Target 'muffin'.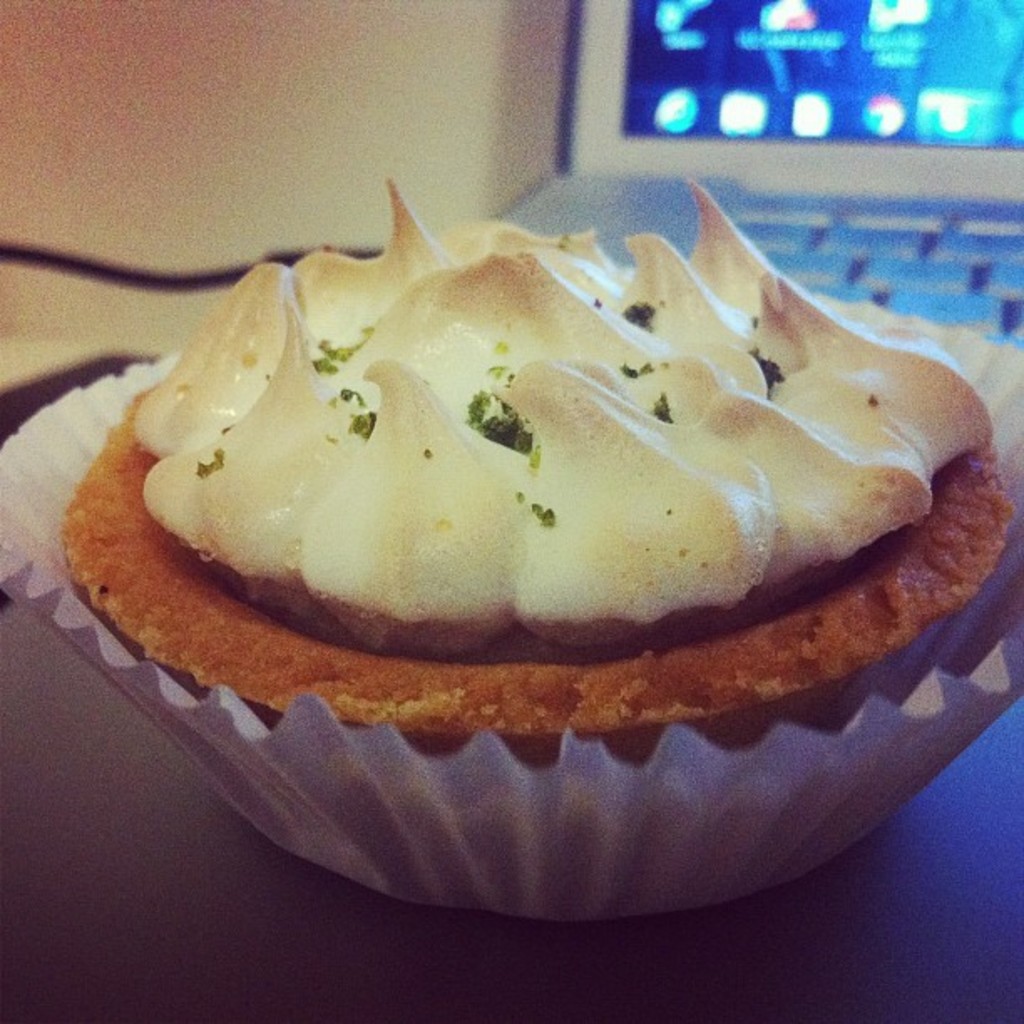
Target region: (left=10, top=184, right=1023, bottom=910).
